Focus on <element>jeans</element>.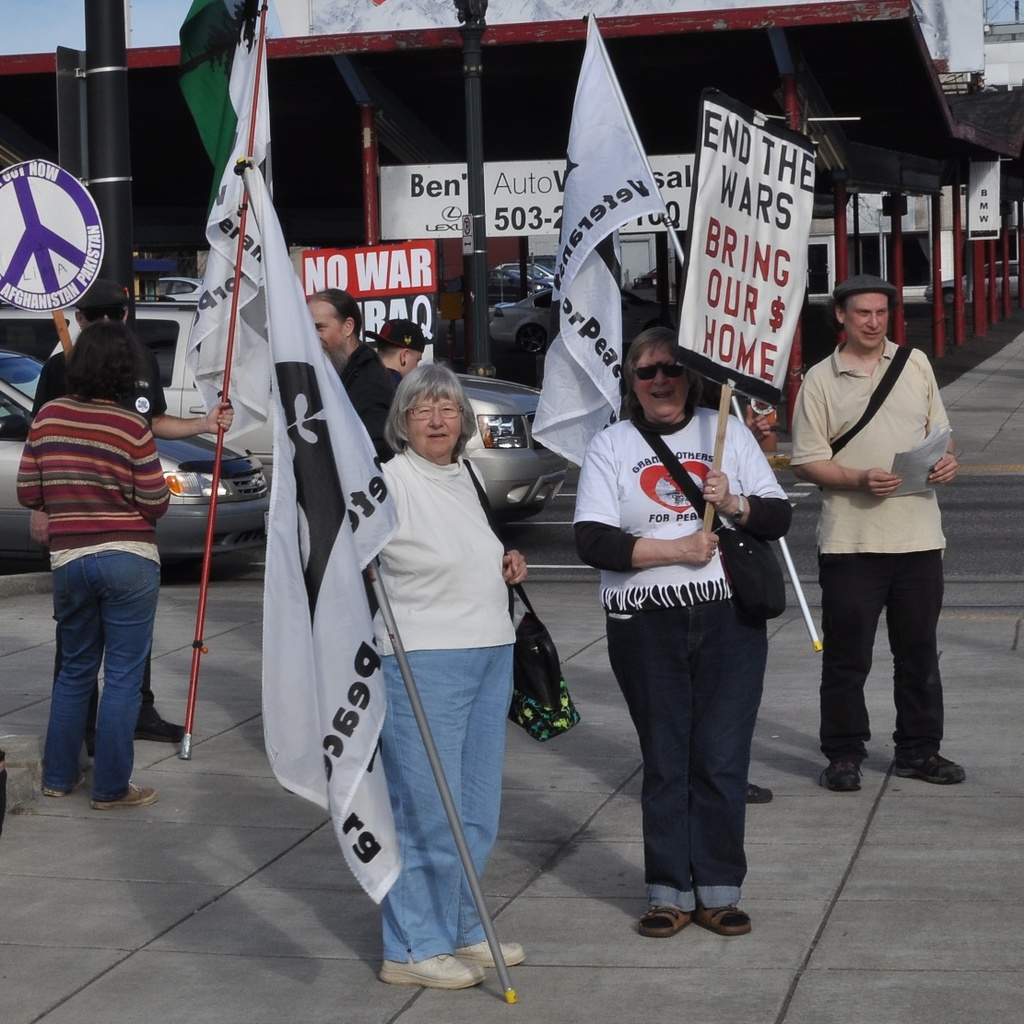
Focused at {"left": 373, "top": 648, "right": 514, "bottom": 952}.
